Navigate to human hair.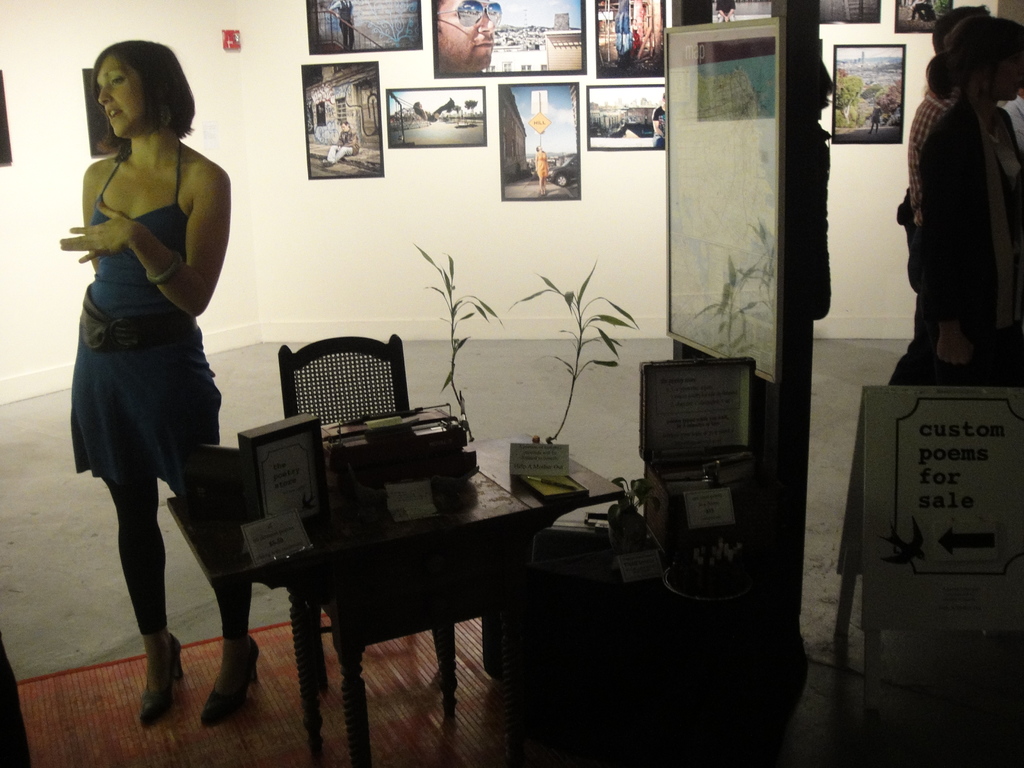
Navigation target: x1=83, y1=40, x2=186, y2=152.
